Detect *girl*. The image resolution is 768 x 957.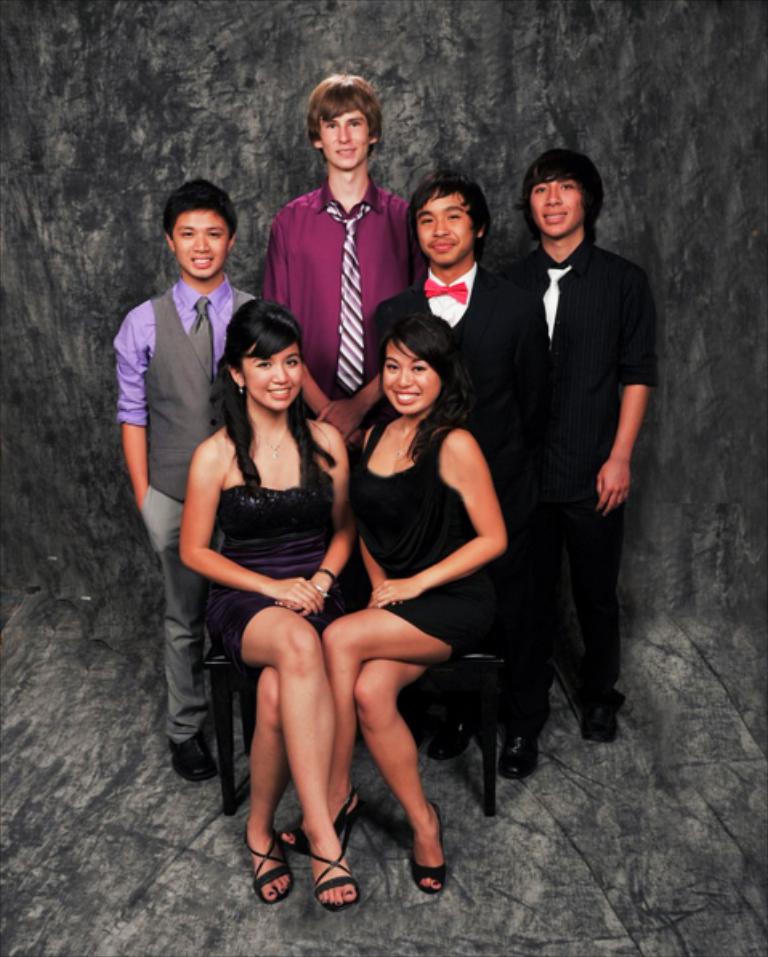
{"left": 281, "top": 308, "right": 507, "bottom": 891}.
